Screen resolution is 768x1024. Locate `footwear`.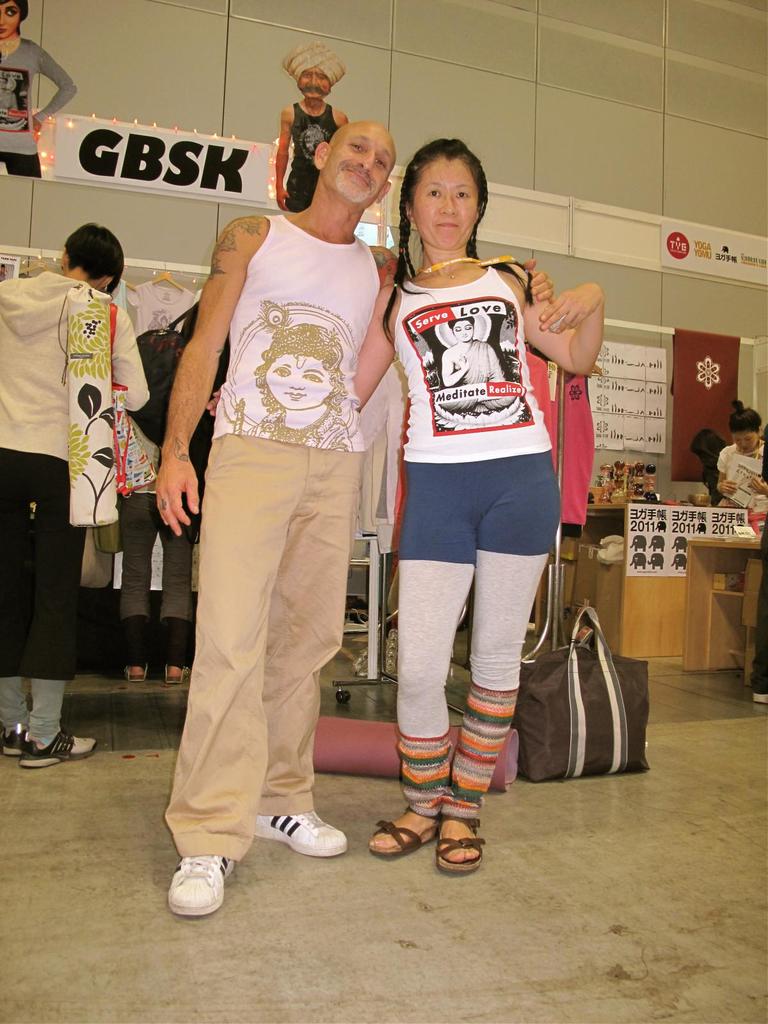
BBox(21, 733, 100, 769).
